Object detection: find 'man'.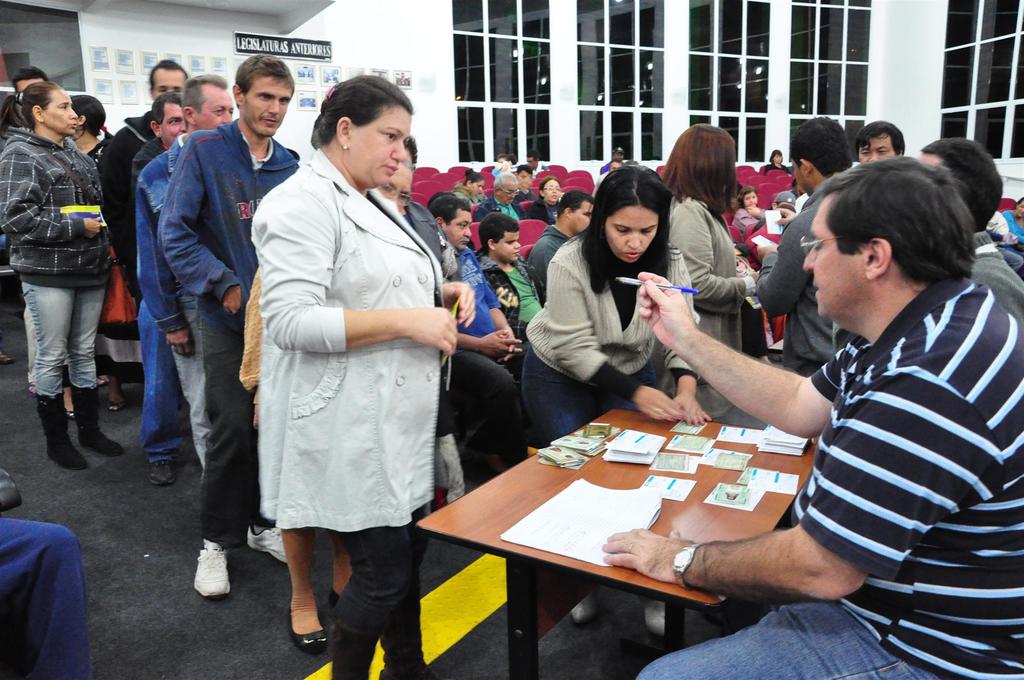
l=131, t=89, r=185, b=483.
